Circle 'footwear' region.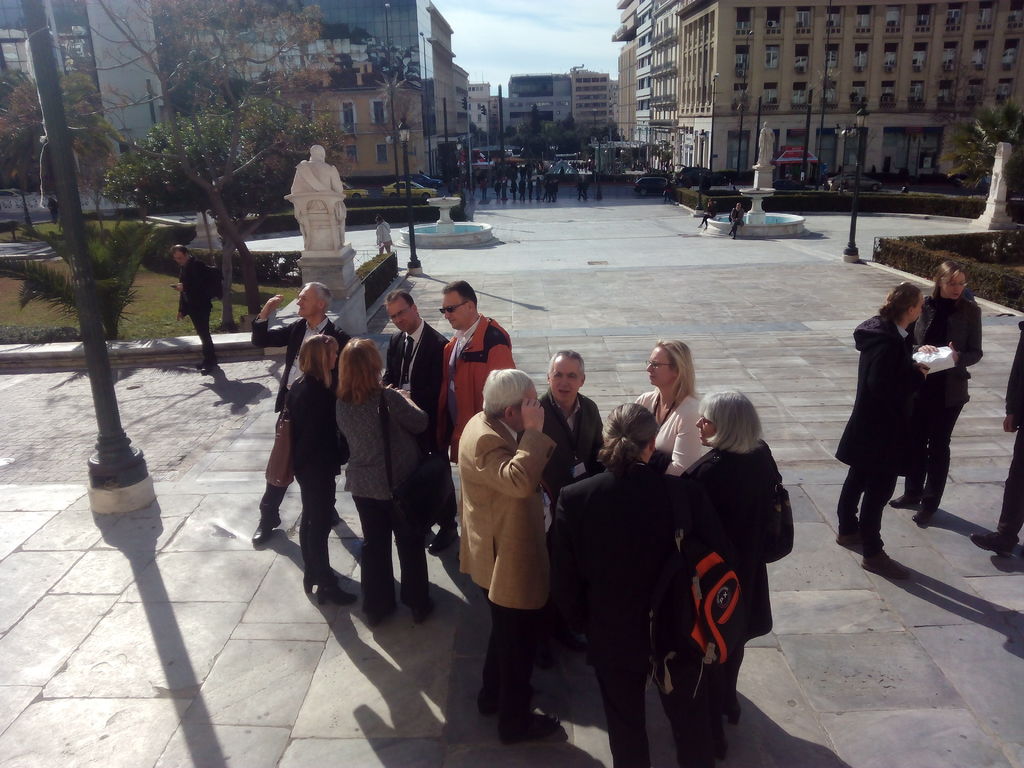
Region: <box>730,238,735,241</box>.
